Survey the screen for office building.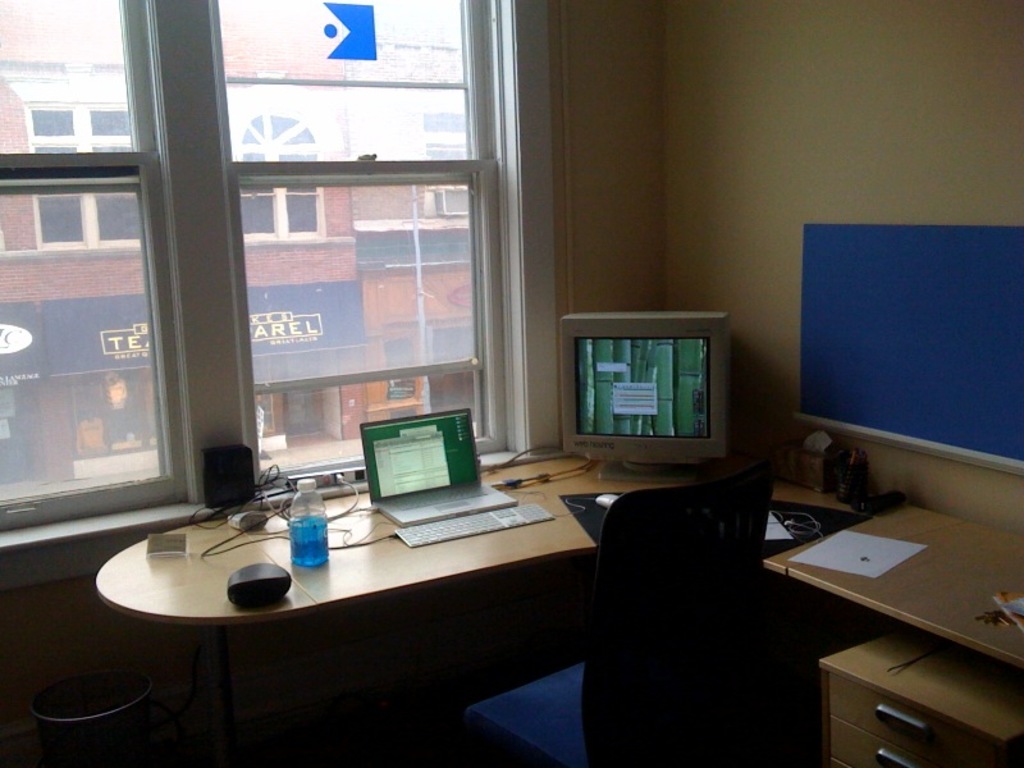
Survey found: BBox(15, 5, 977, 750).
